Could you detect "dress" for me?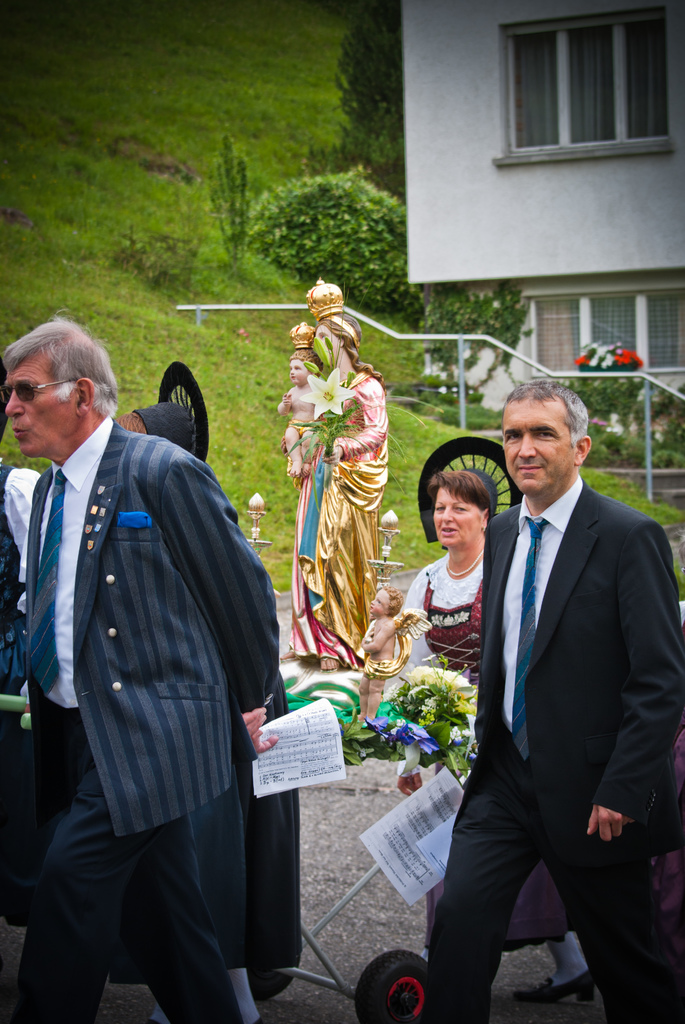
Detection result: x1=380 y1=548 x2=571 y2=947.
